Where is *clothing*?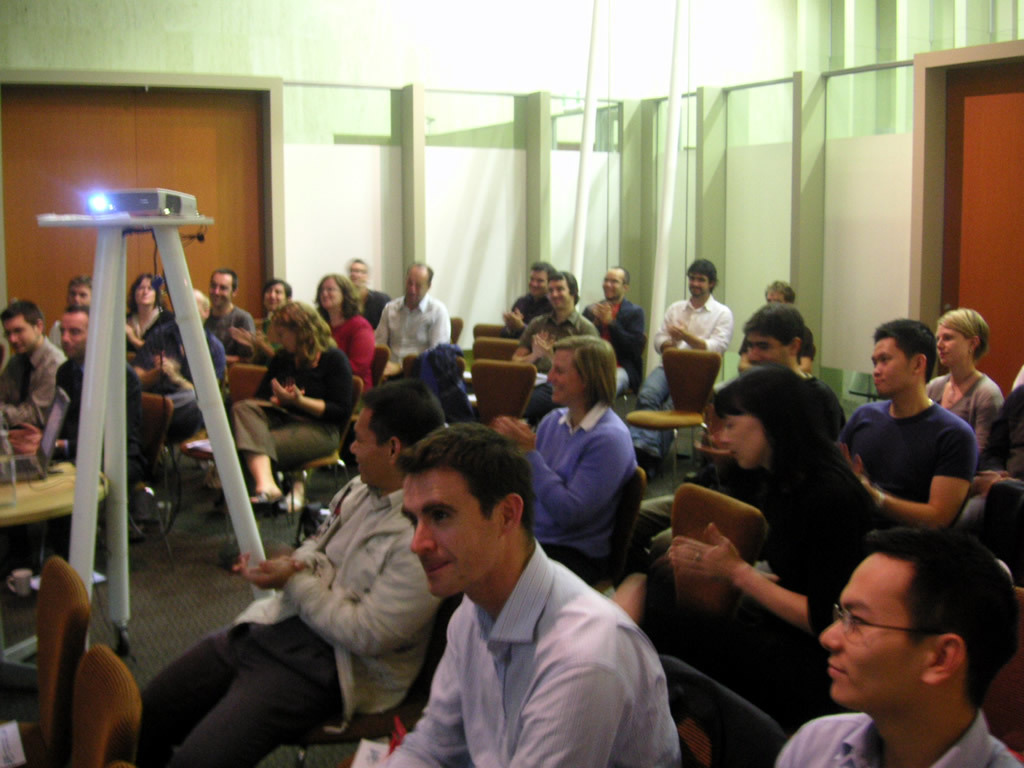
locate(330, 316, 369, 394).
